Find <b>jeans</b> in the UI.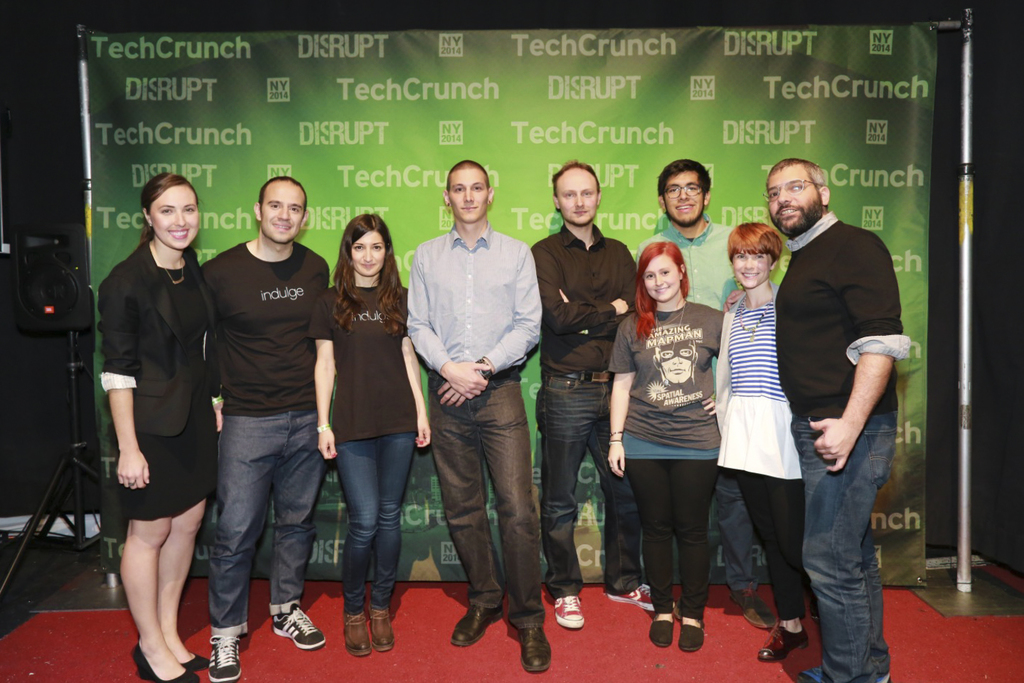
UI element at 427:373:538:636.
